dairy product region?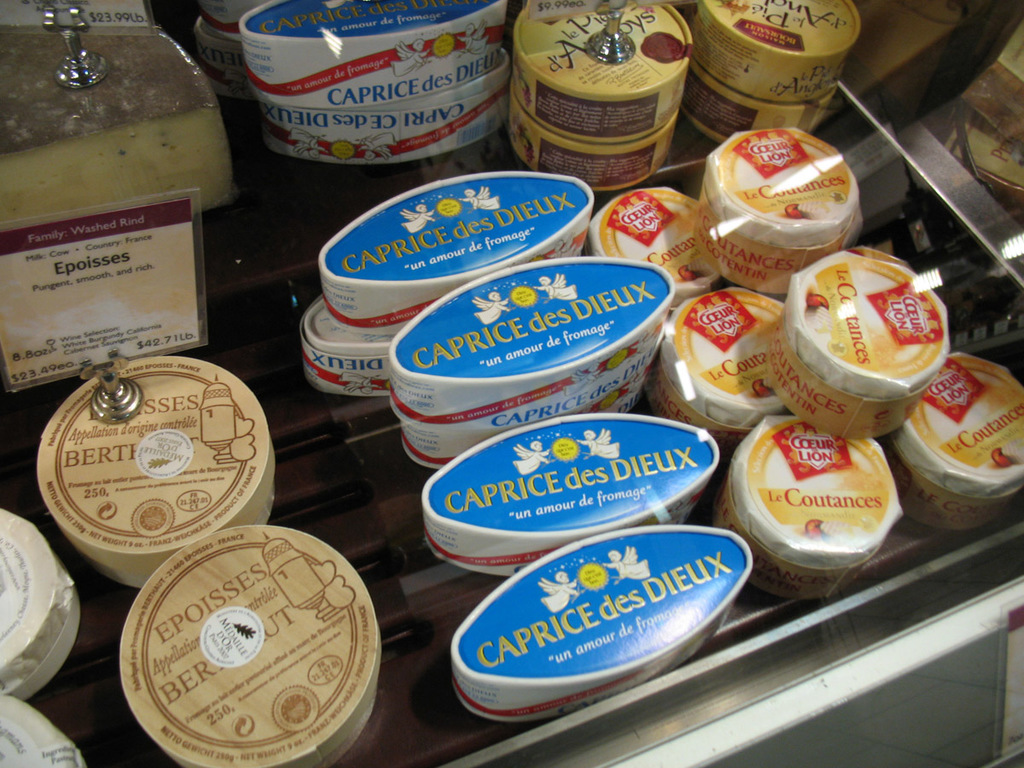
x1=38 y1=355 x2=272 y2=583
